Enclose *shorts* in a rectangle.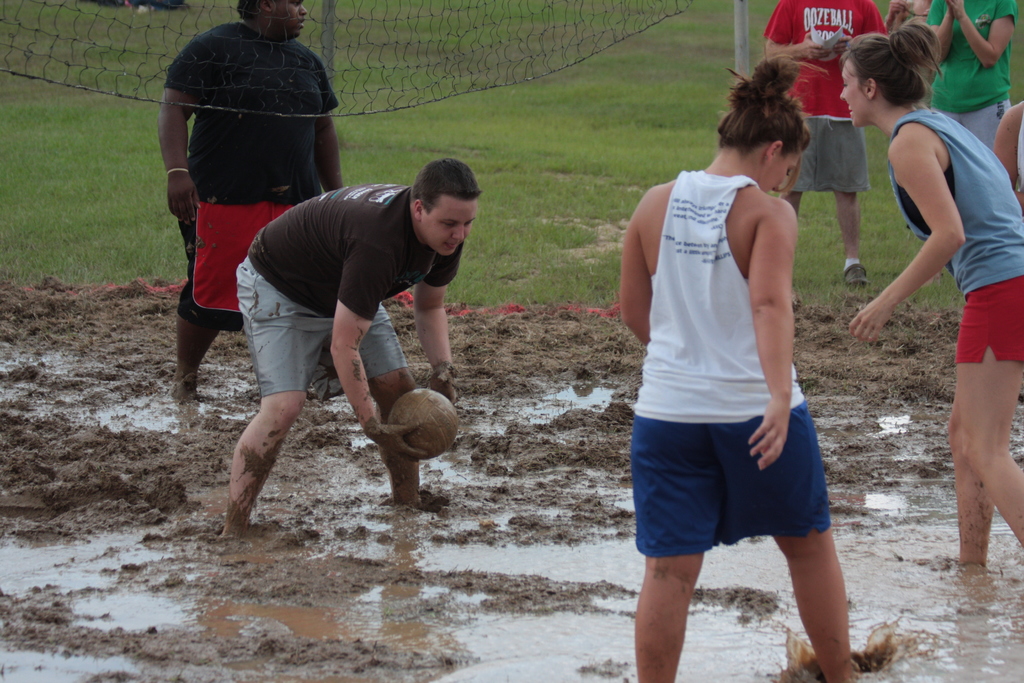
637, 422, 845, 549.
